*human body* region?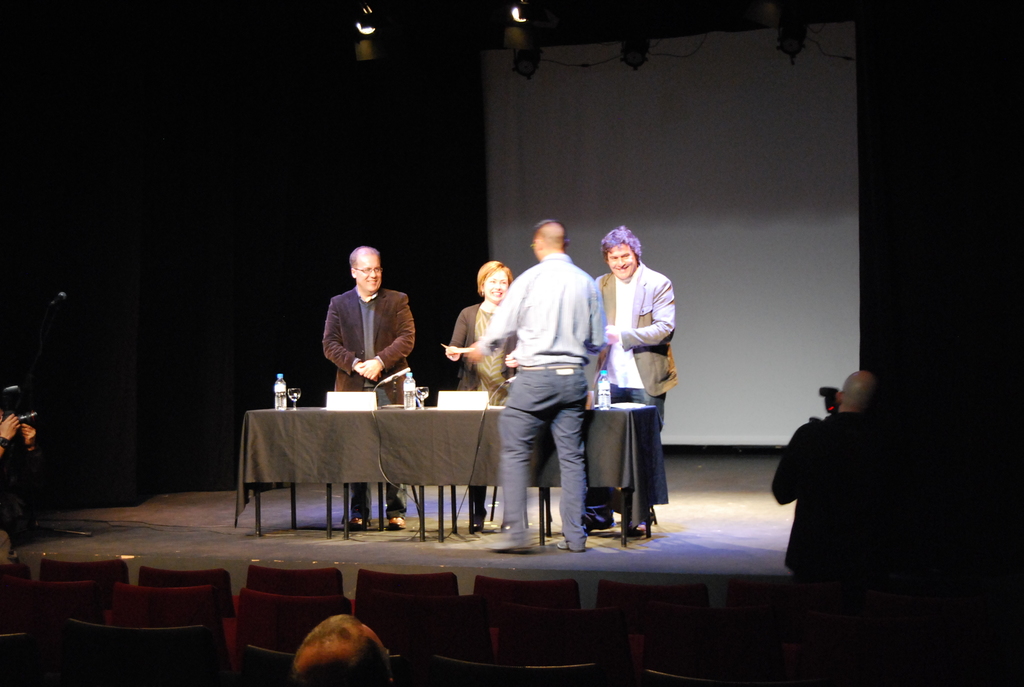
466 249 606 553
